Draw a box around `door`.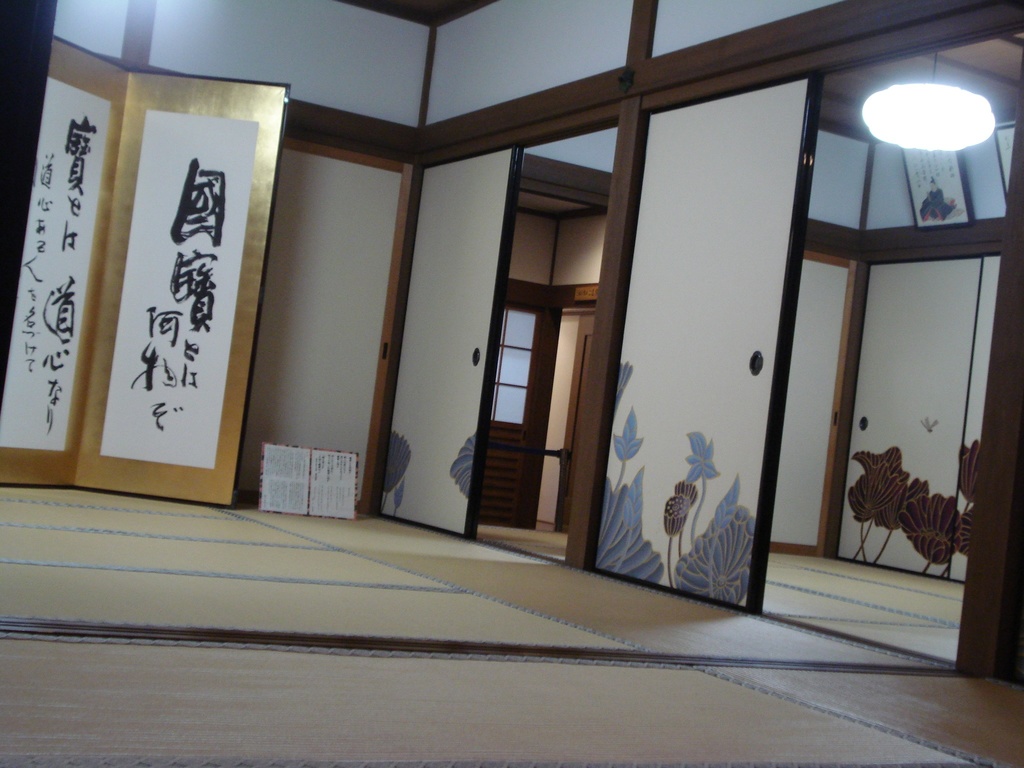
[x1=0, y1=31, x2=287, y2=513].
